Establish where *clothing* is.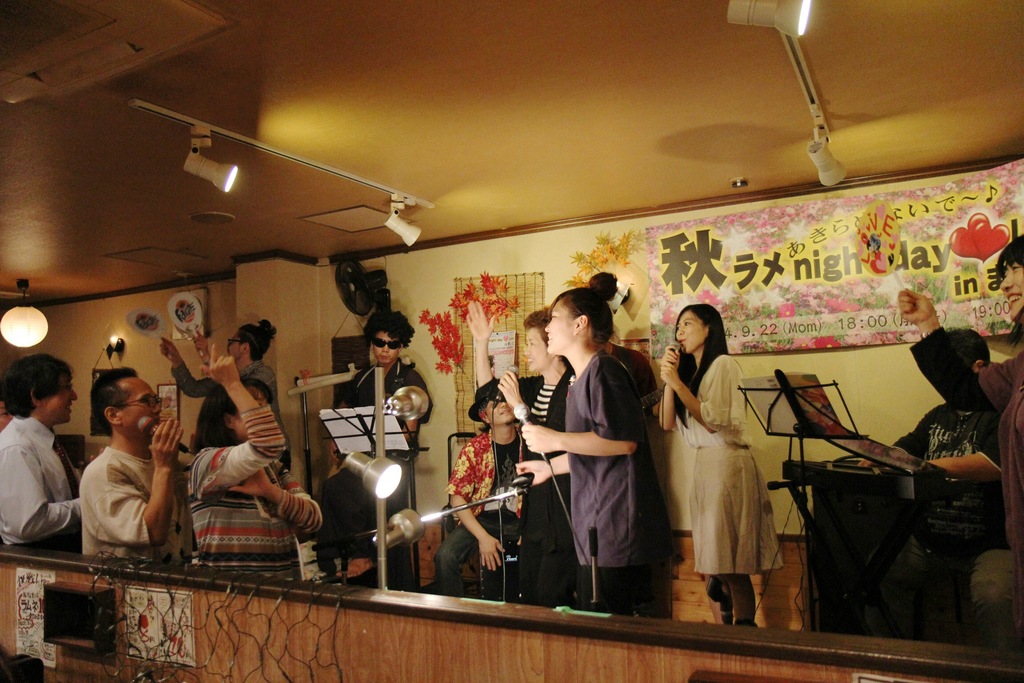
Established at box=[77, 439, 195, 558].
